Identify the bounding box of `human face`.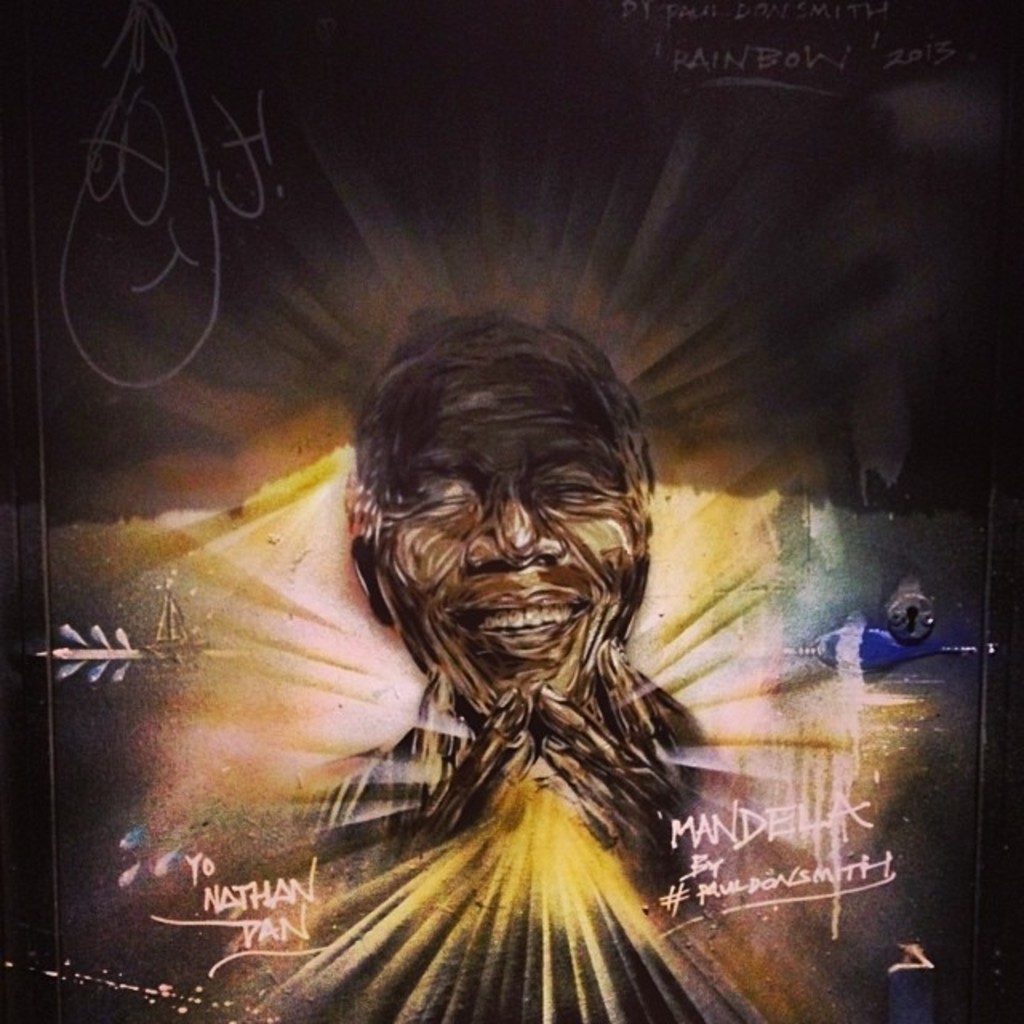
(395,374,632,738).
